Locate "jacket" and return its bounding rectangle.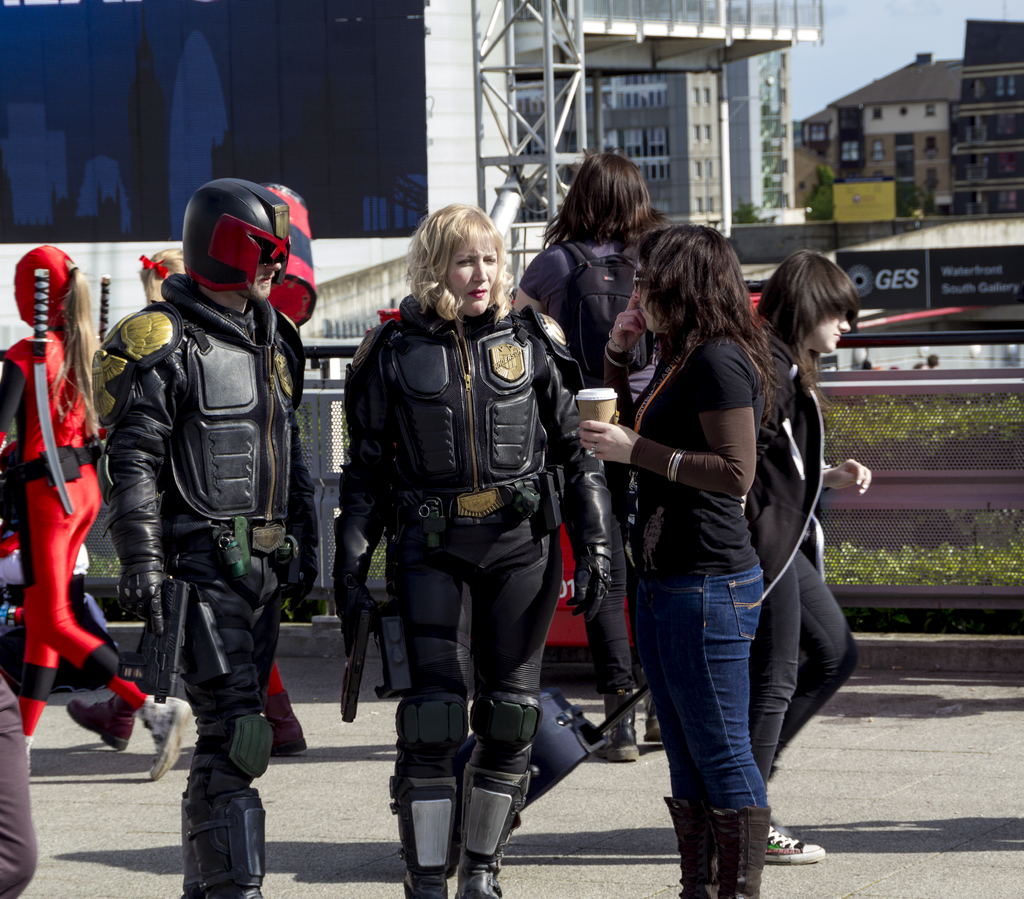
region(97, 228, 310, 642).
